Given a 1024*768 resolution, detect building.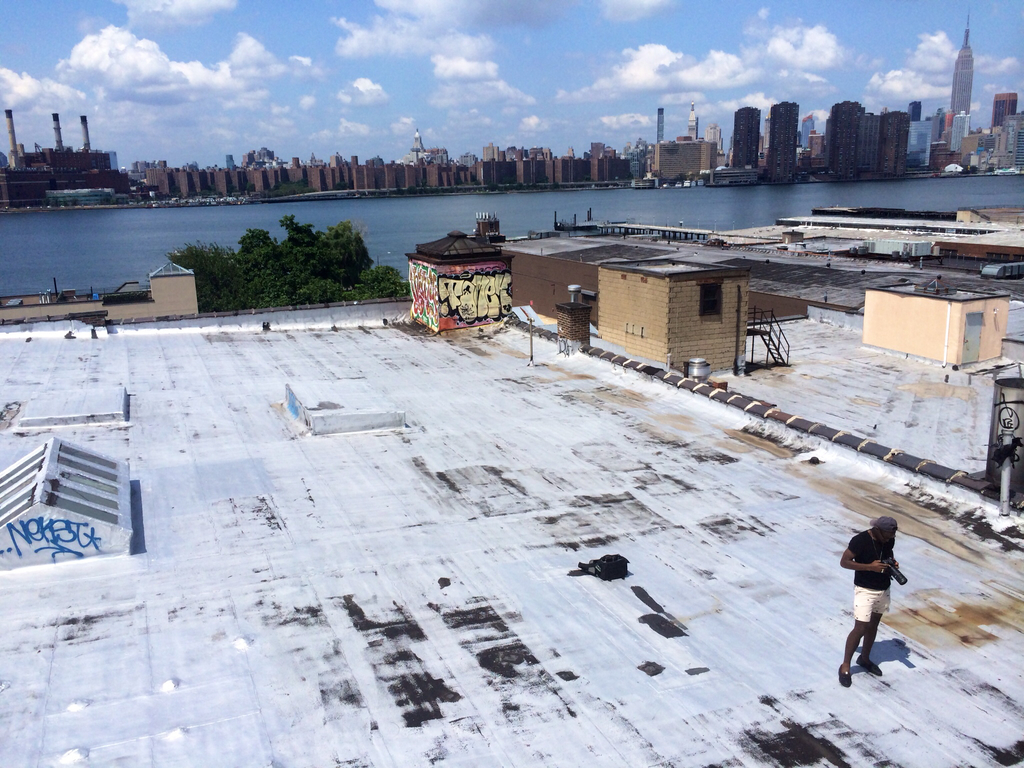
Rect(500, 232, 753, 381).
